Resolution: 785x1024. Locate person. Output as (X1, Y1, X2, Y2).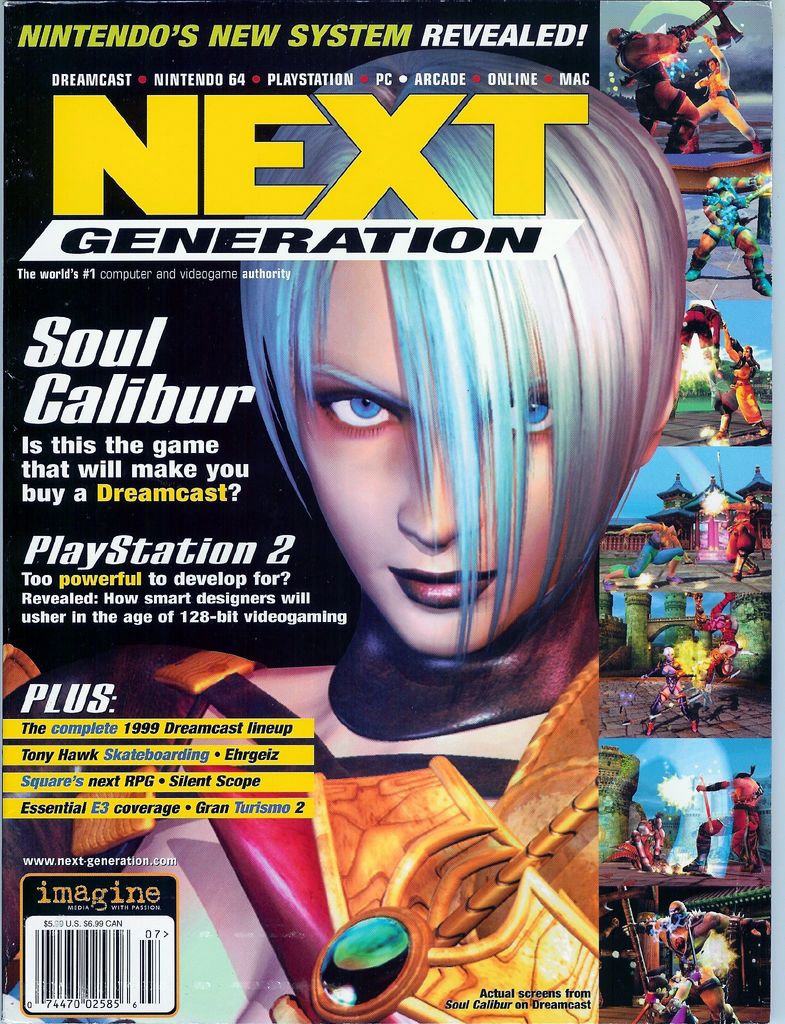
(710, 319, 745, 451).
